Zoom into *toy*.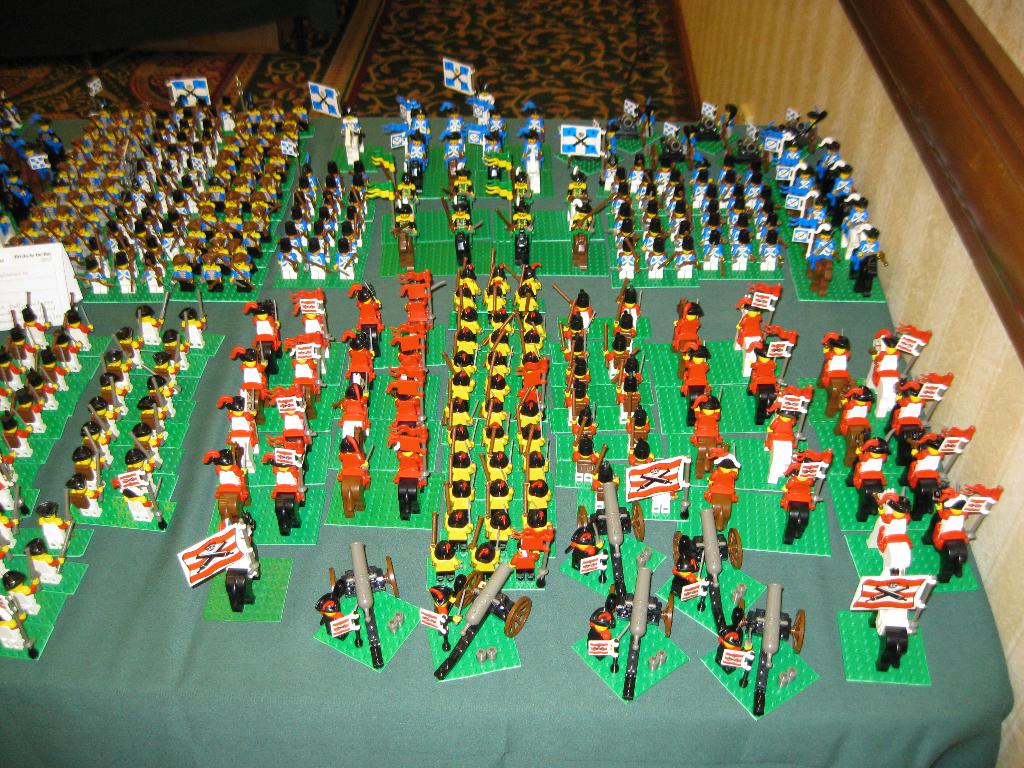
Zoom target: (x1=602, y1=158, x2=618, y2=198).
